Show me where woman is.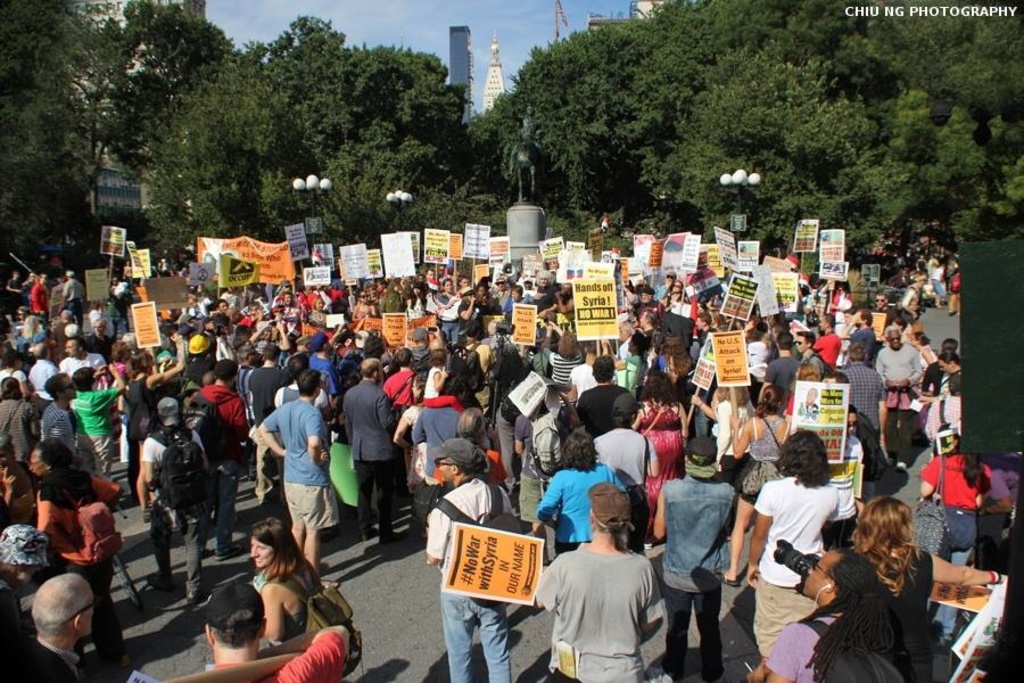
woman is at [x1=722, y1=384, x2=788, y2=583].
